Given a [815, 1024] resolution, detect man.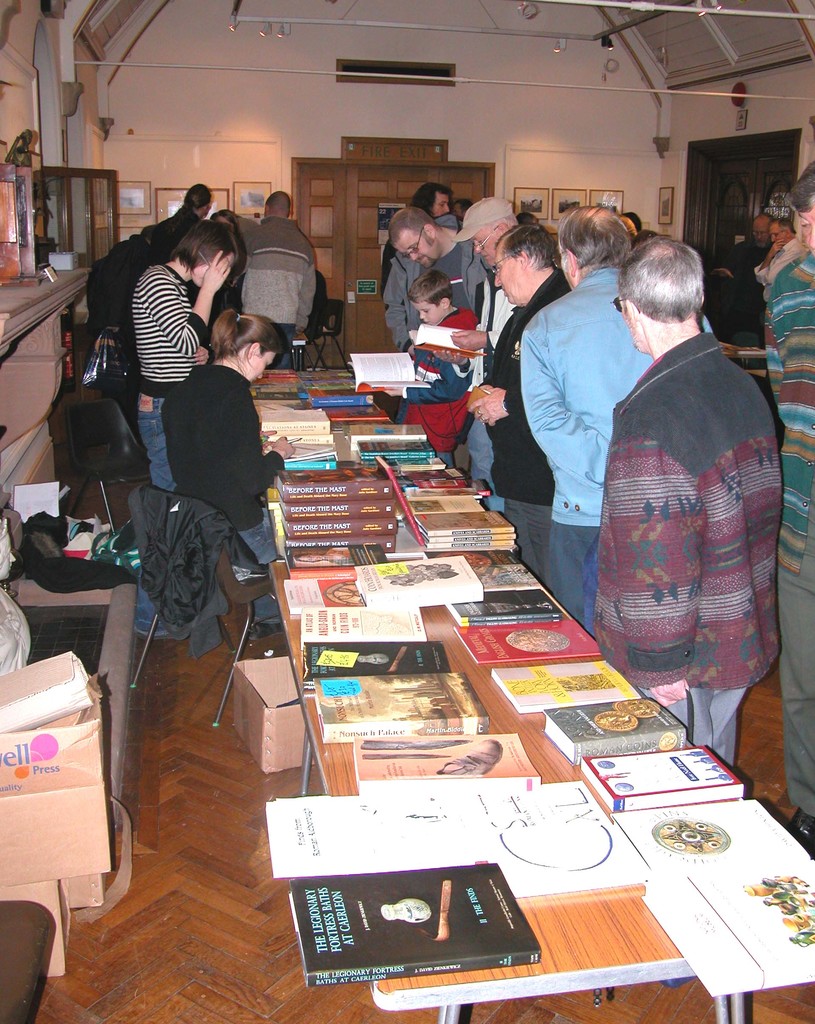
box=[517, 207, 713, 620].
